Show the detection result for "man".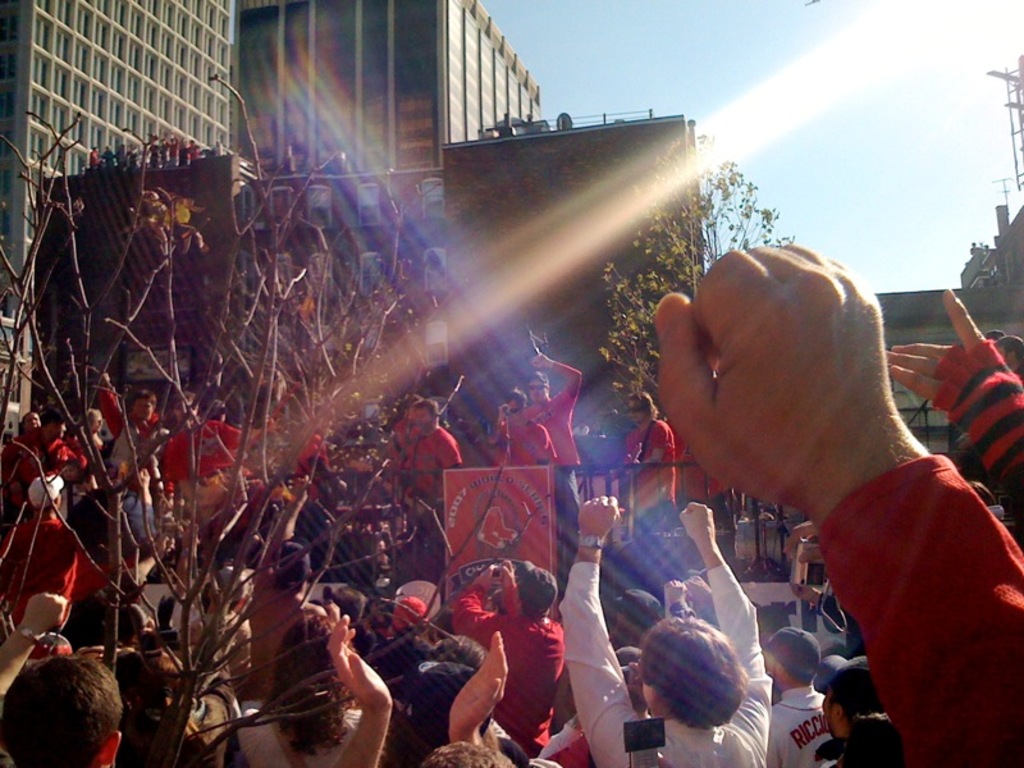
pyautogui.locateOnScreen(507, 355, 584, 552).
